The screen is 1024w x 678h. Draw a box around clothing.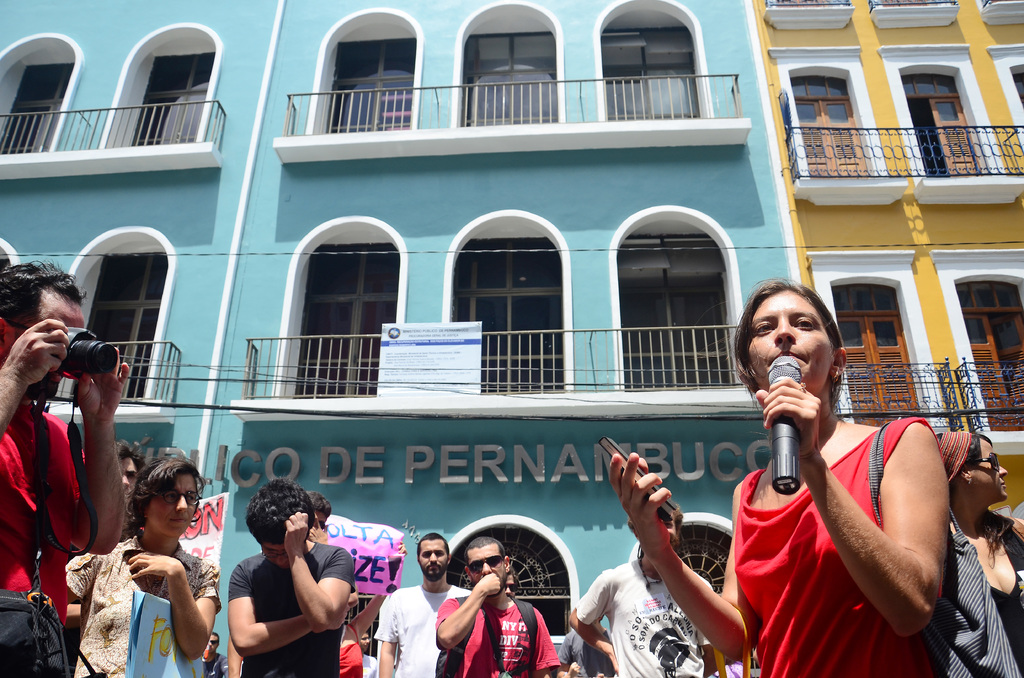
detection(950, 507, 1023, 677).
